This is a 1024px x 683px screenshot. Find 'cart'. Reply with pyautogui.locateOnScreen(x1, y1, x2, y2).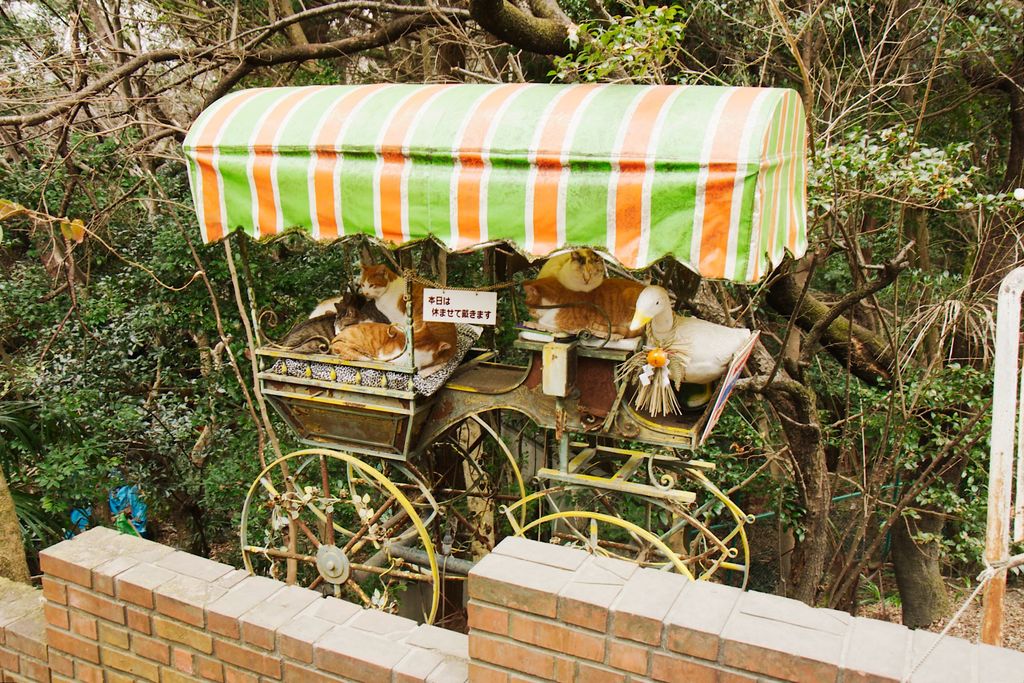
pyautogui.locateOnScreen(178, 83, 812, 626).
